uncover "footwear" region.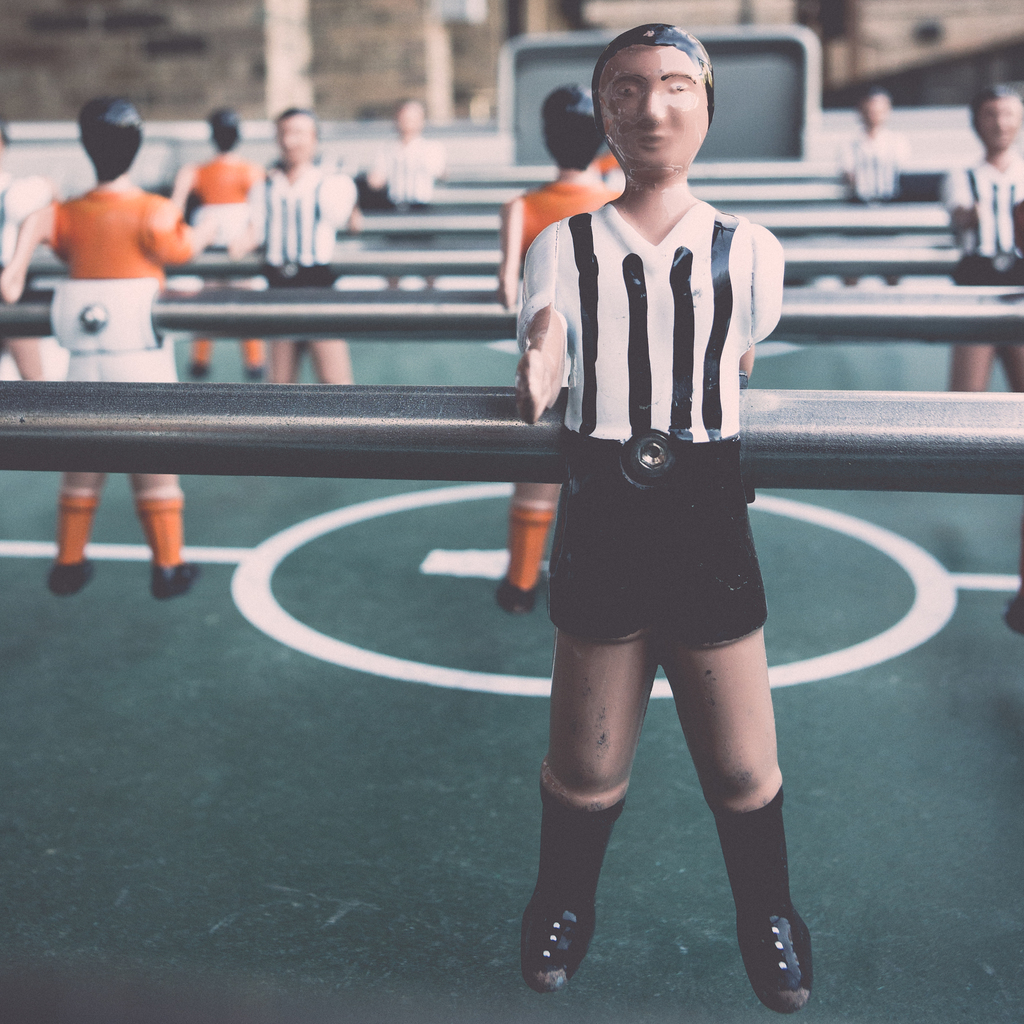
Uncovered: [left=193, top=365, right=207, bottom=379].
